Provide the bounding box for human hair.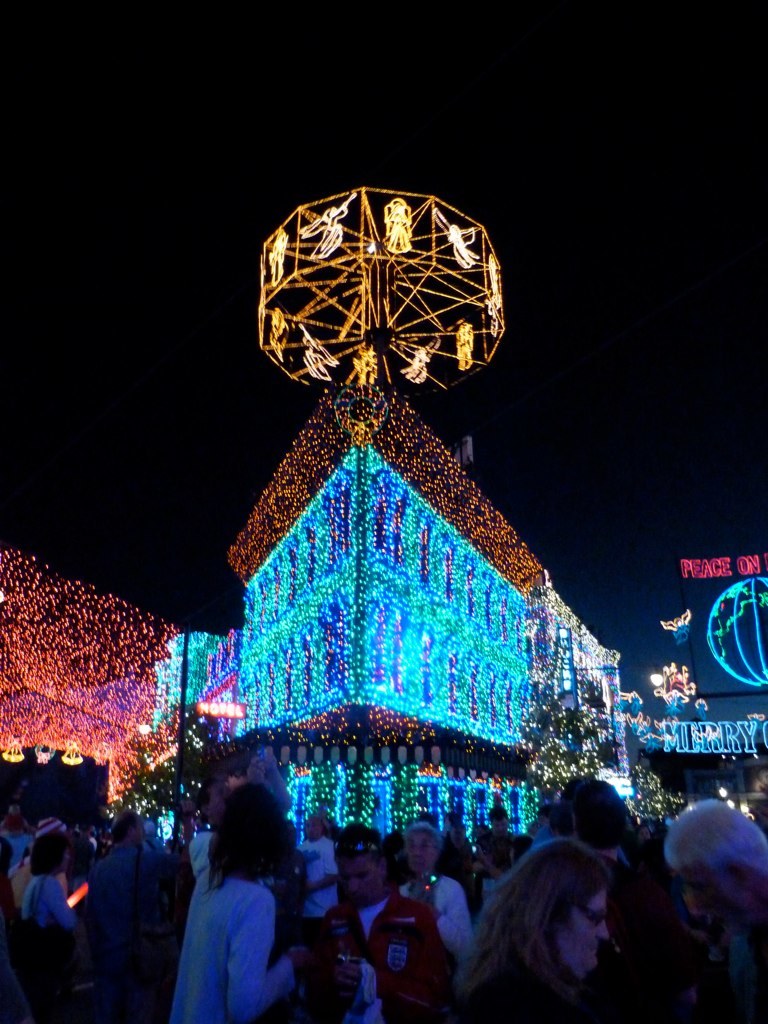
[x1=656, y1=791, x2=767, y2=873].
